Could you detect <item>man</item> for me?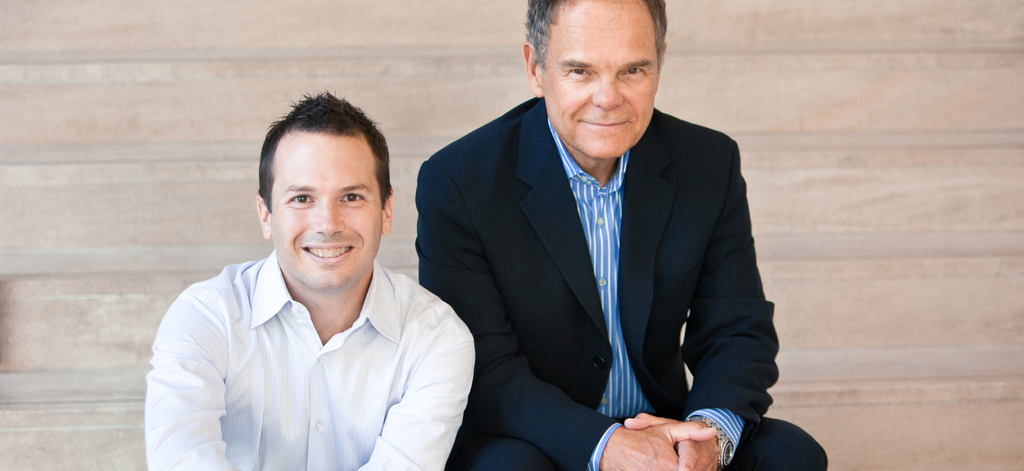
Detection result: locate(138, 96, 493, 470).
